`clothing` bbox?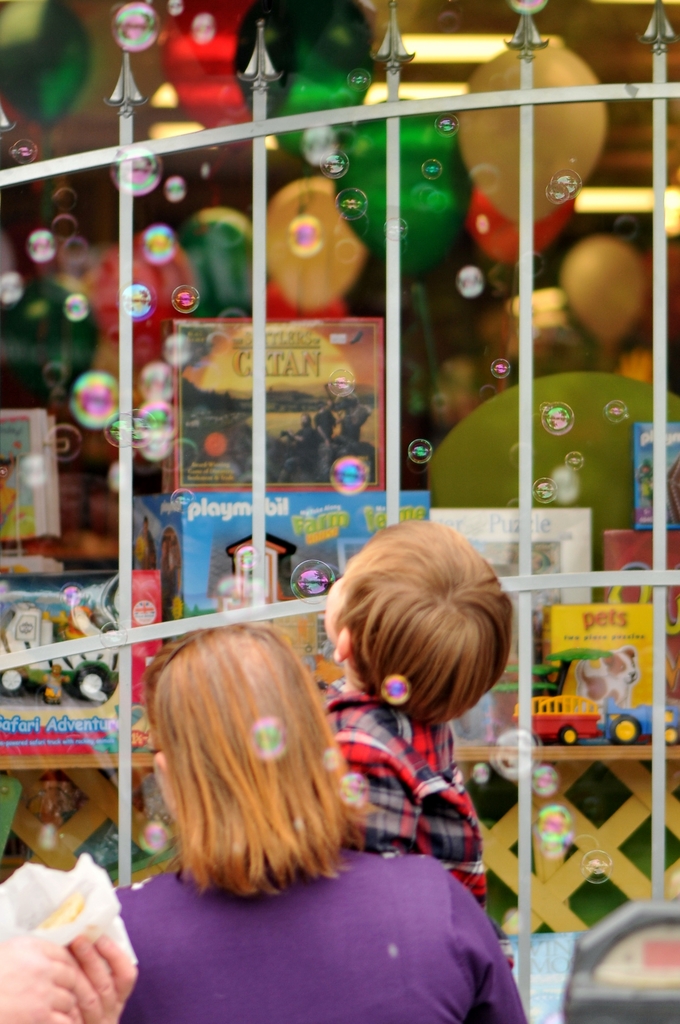
box(322, 683, 505, 889)
